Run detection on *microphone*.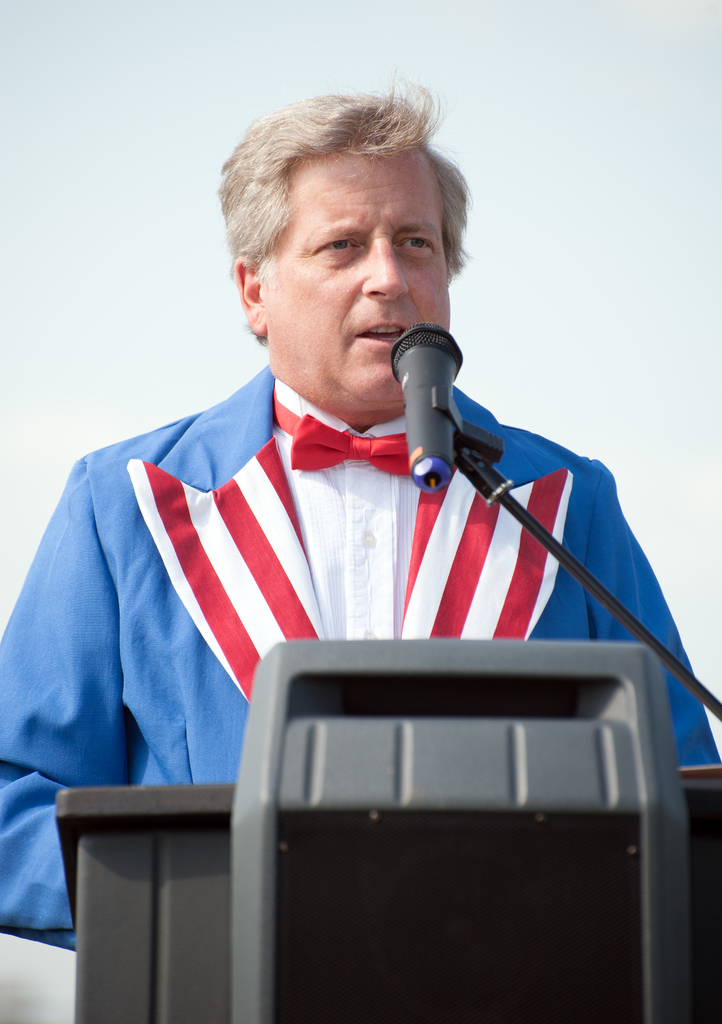
Result: 380/318/464/503.
